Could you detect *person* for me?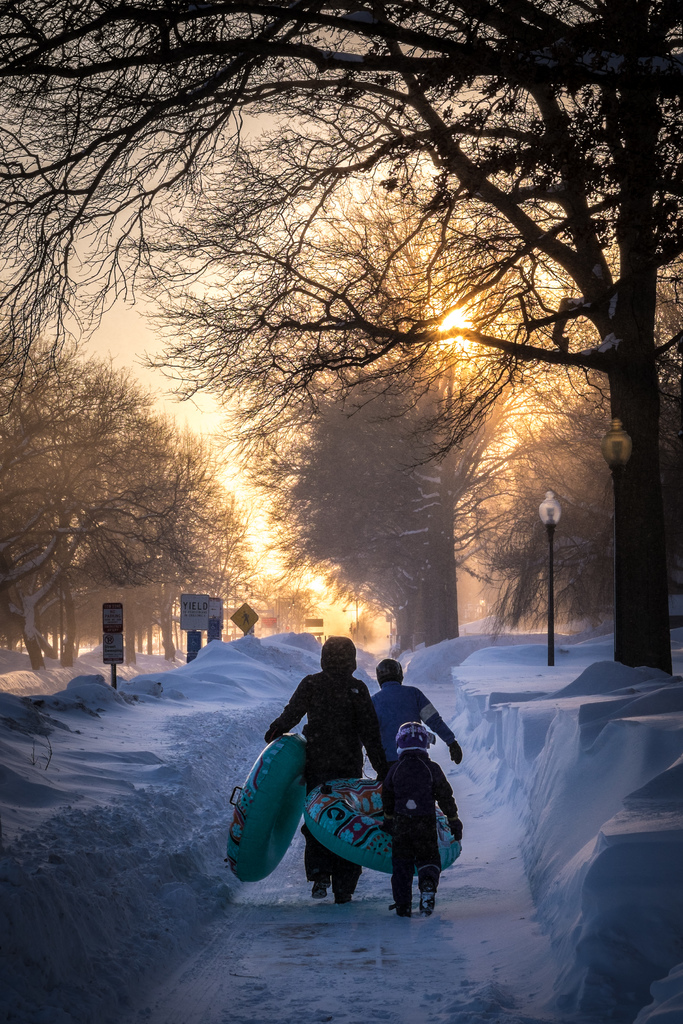
Detection result: Rect(379, 661, 459, 766).
